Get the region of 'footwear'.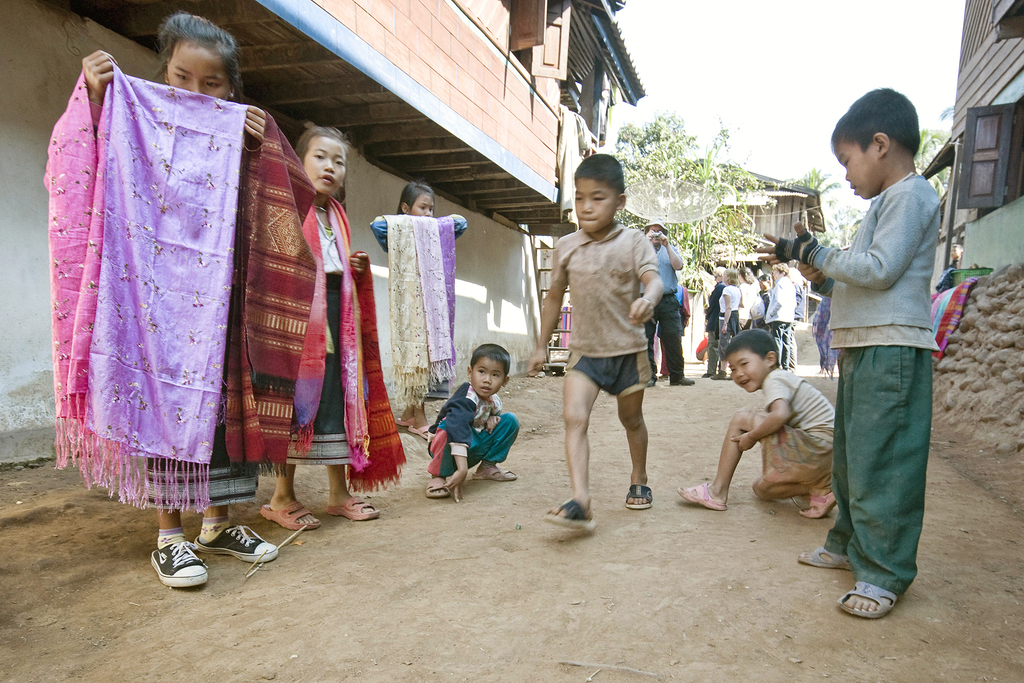
[left=644, top=374, right=660, bottom=388].
